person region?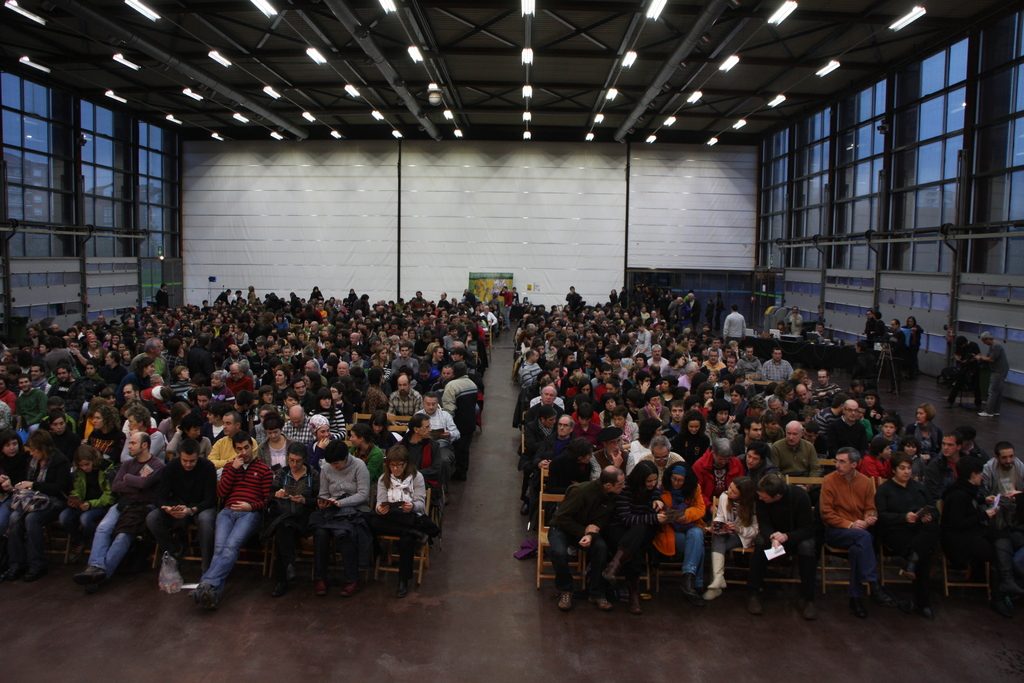
<box>829,399,861,446</box>
